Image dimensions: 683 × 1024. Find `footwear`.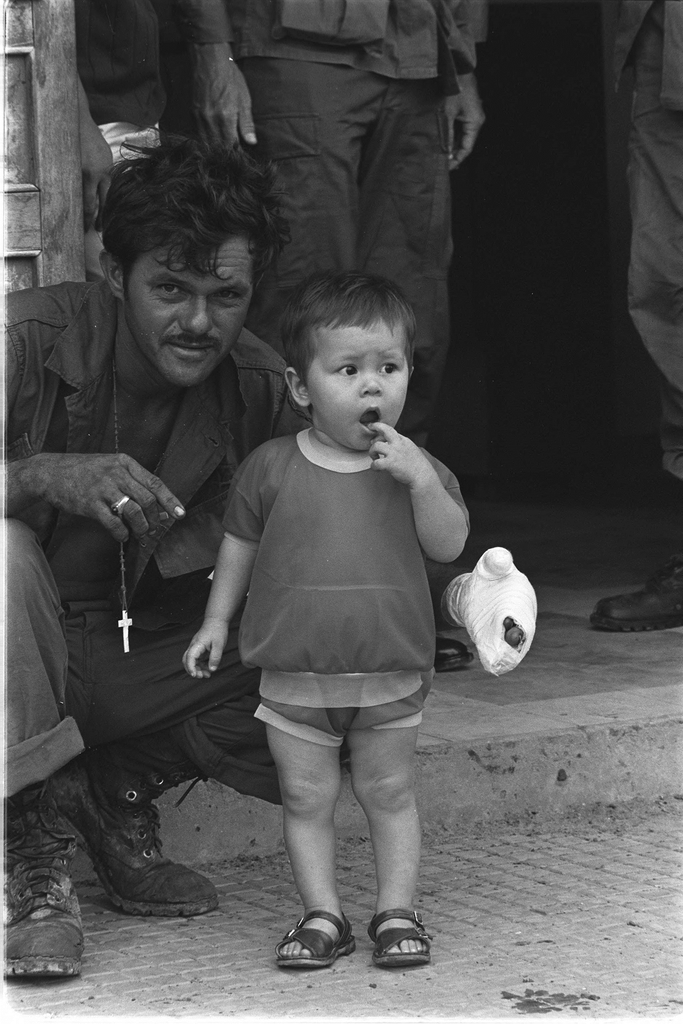
40,748,220,937.
